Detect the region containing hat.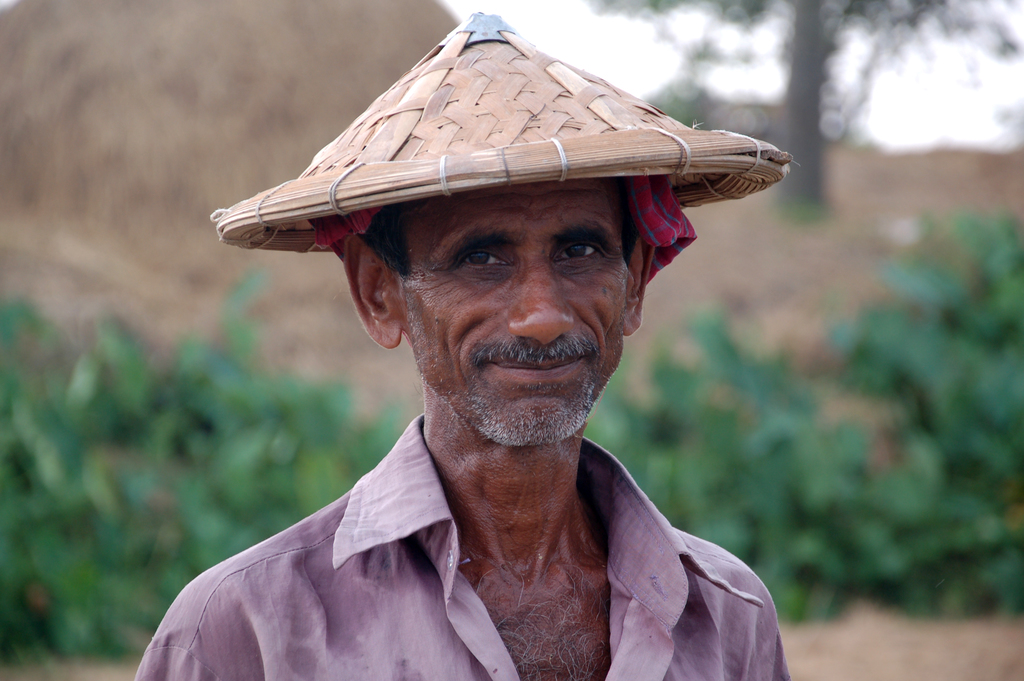
box=[213, 12, 788, 254].
